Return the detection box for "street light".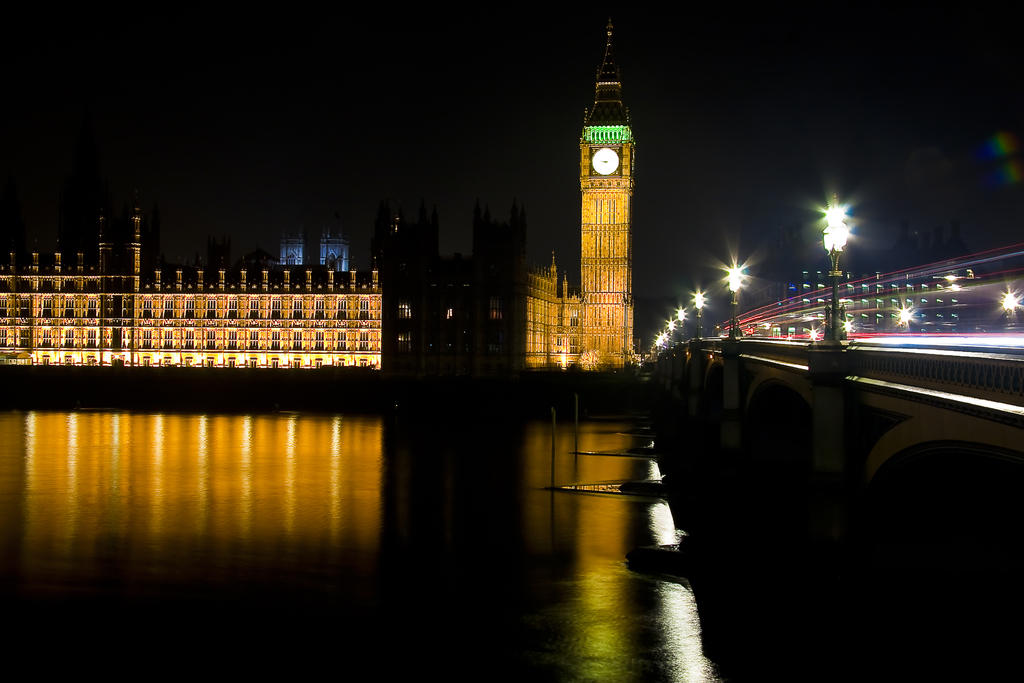
(675, 306, 691, 344).
